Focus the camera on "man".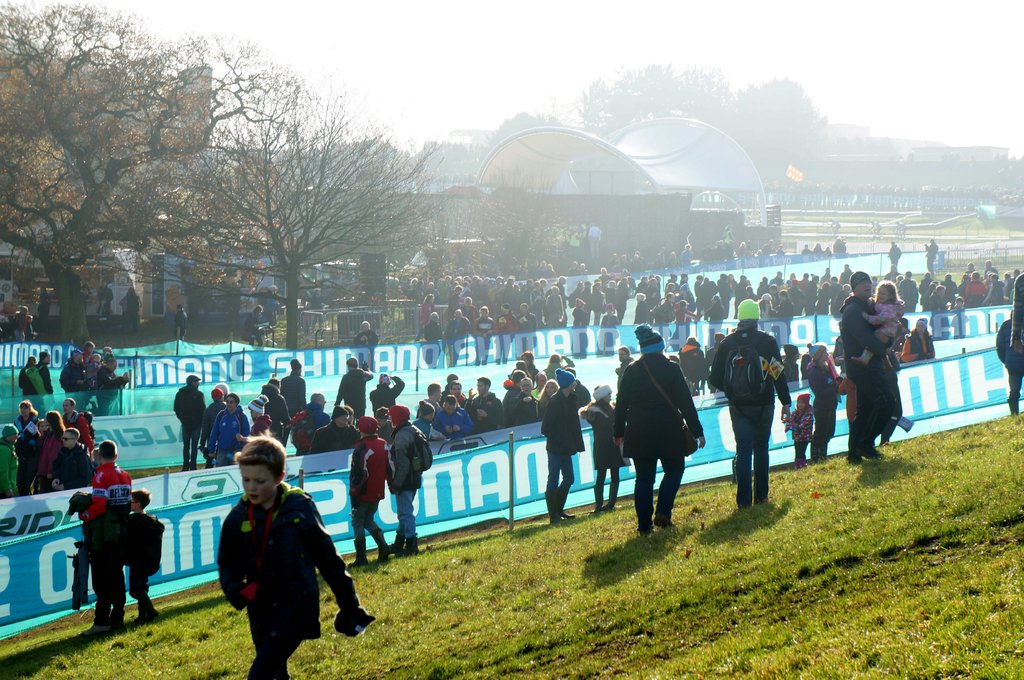
Focus region: 628/331/714/546.
